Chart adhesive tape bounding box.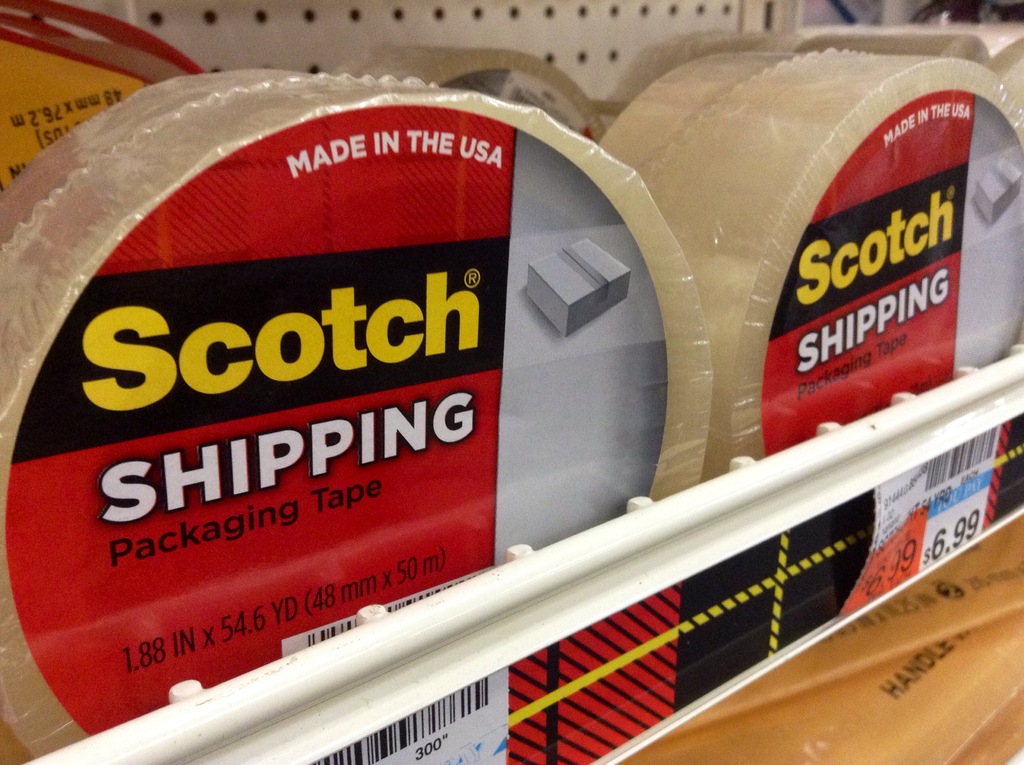
Charted: [596, 45, 1023, 483].
